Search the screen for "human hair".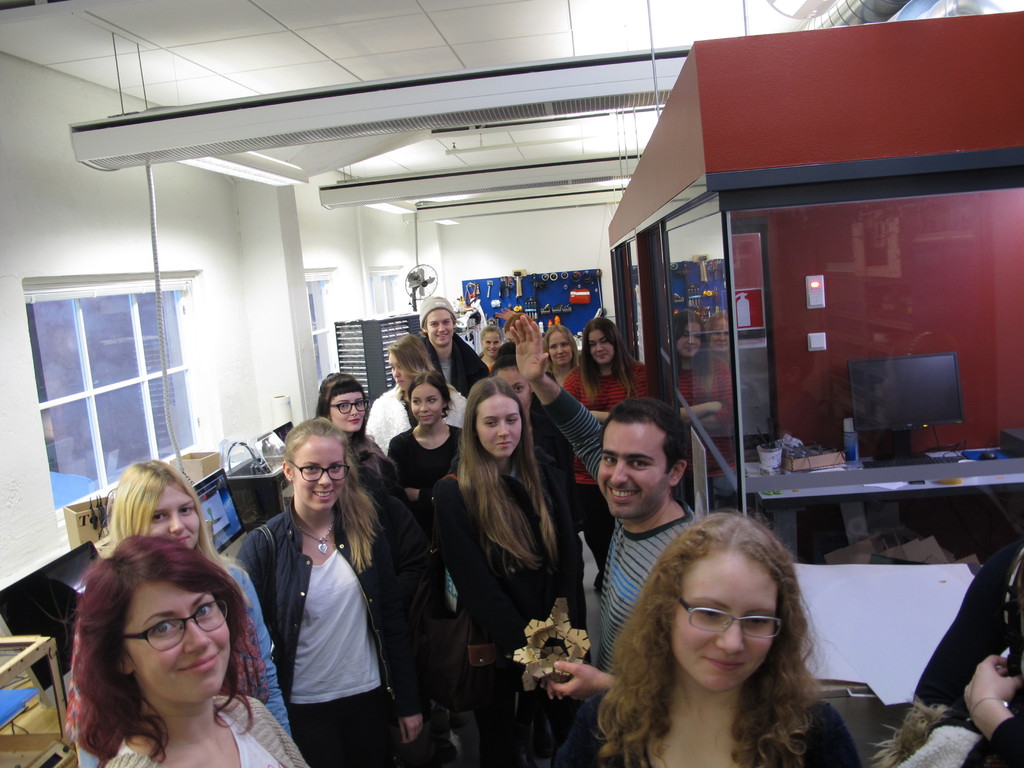
Found at (x1=108, y1=458, x2=230, y2=572).
